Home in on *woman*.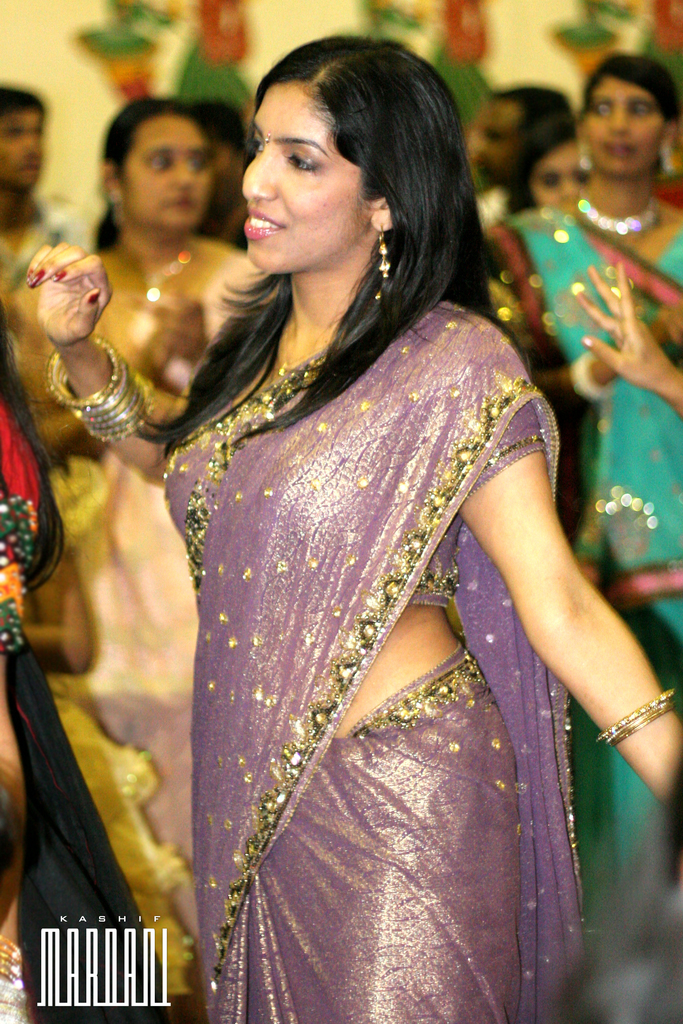
Homed in at [x1=476, y1=53, x2=682, y2=912].
